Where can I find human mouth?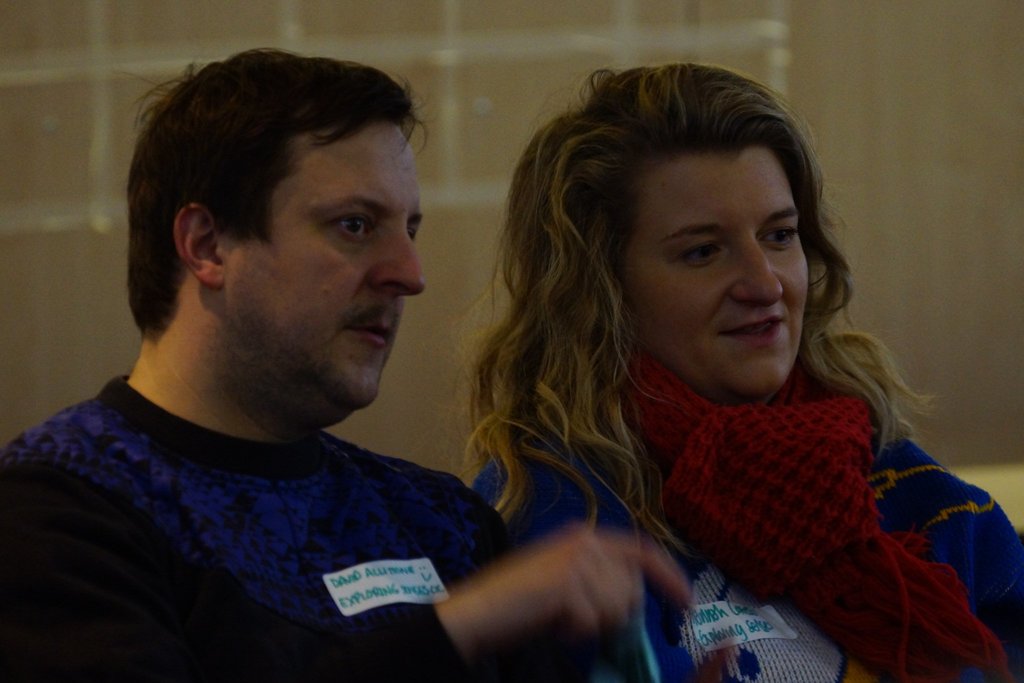
You can find it at [left=717, top=317, right=788, bottom=347].
